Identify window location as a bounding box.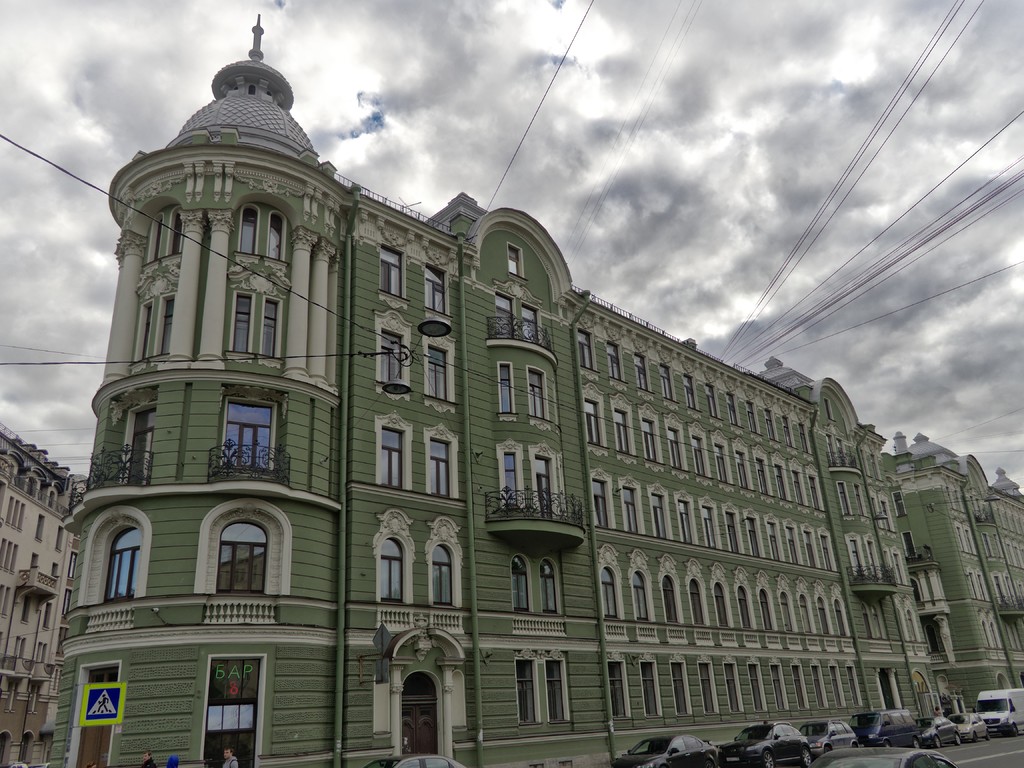
locate(526, 366, 550, 420).
